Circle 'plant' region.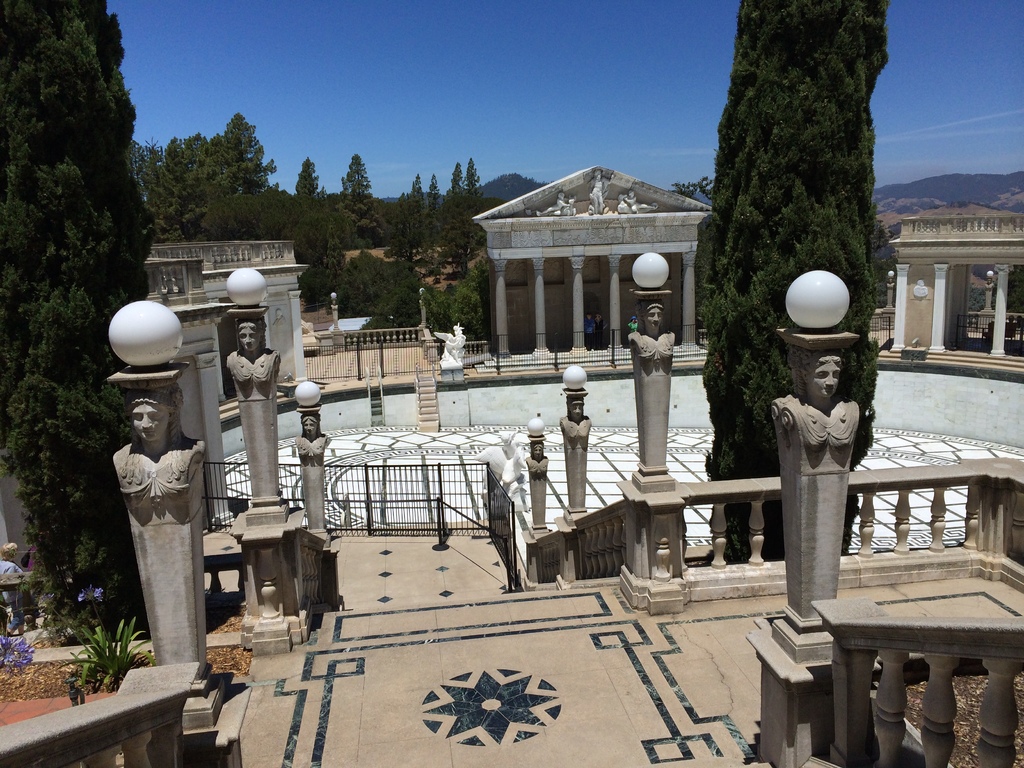
Region: (43,613,145,715).
